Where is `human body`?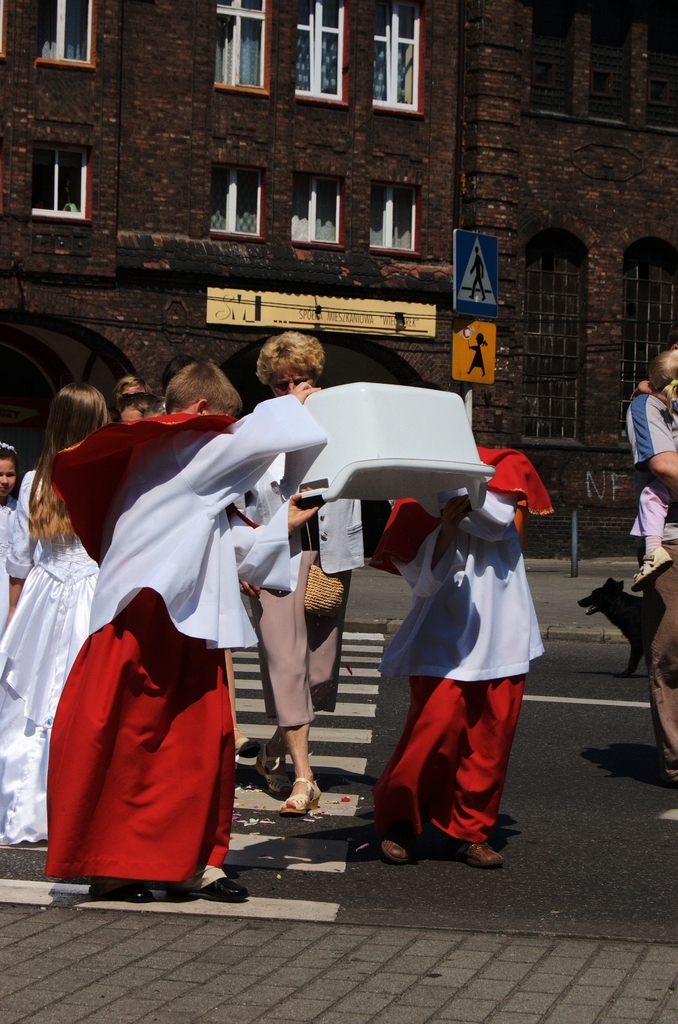
l=0, t=449, r=105, b=843.
